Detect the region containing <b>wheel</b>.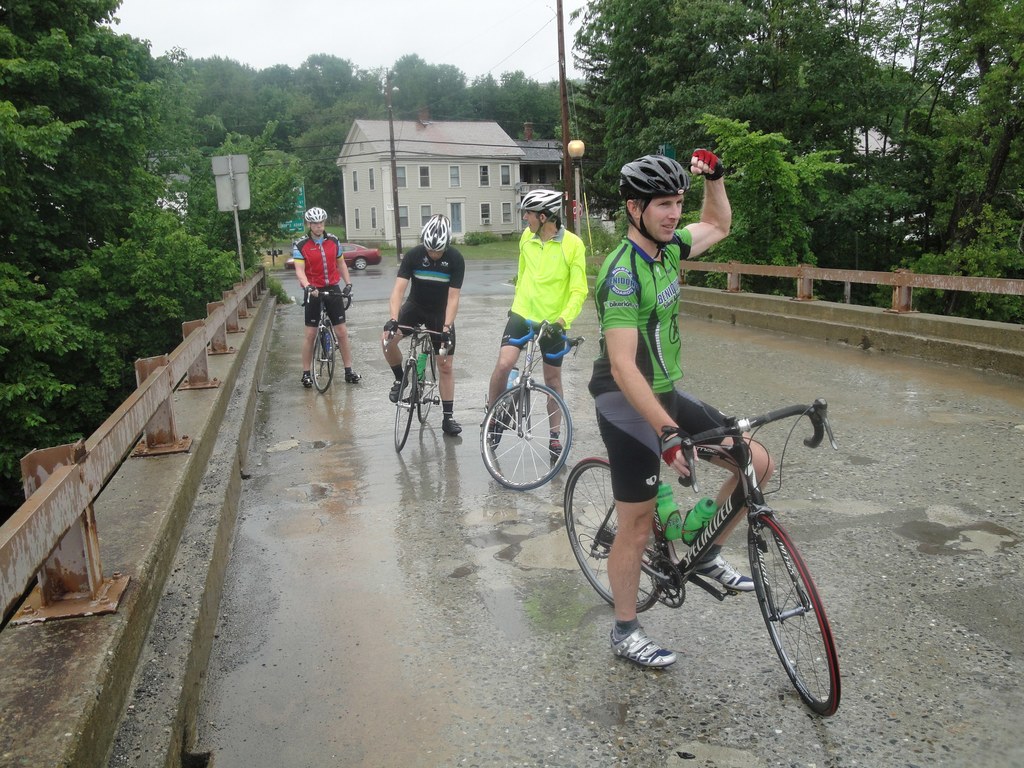
<bbox>413, 348, 438, 426</bbox>.
